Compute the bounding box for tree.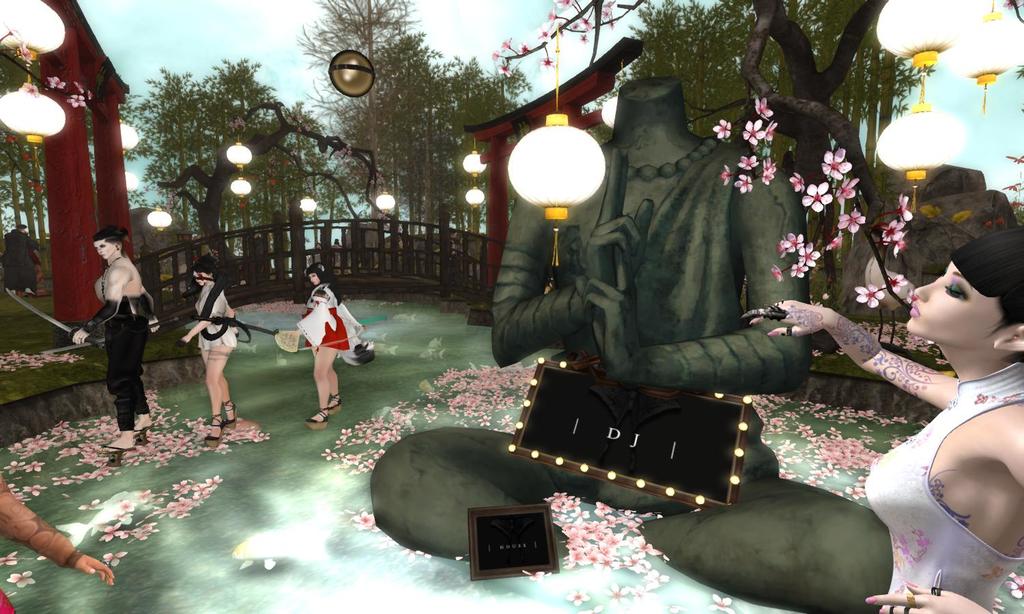
[447,73,532,263].
